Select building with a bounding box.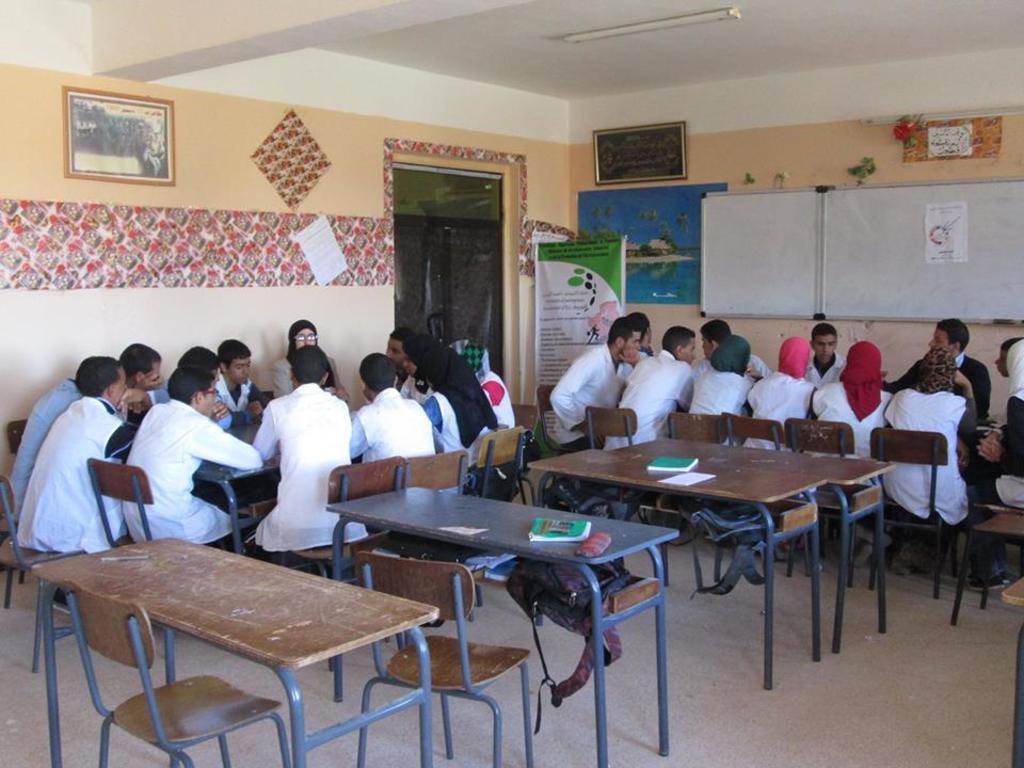
bbox=[0, 0, 1023, 767].
